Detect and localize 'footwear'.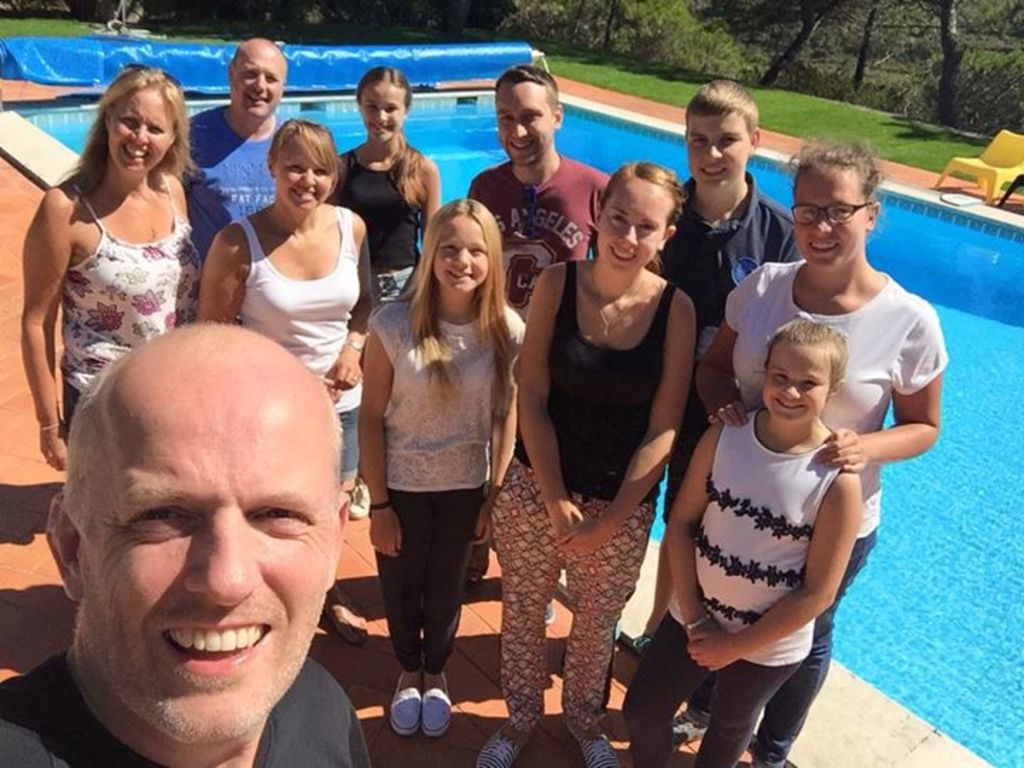
Localized at (x1=465, y1=549, x2=496, y2=590).
